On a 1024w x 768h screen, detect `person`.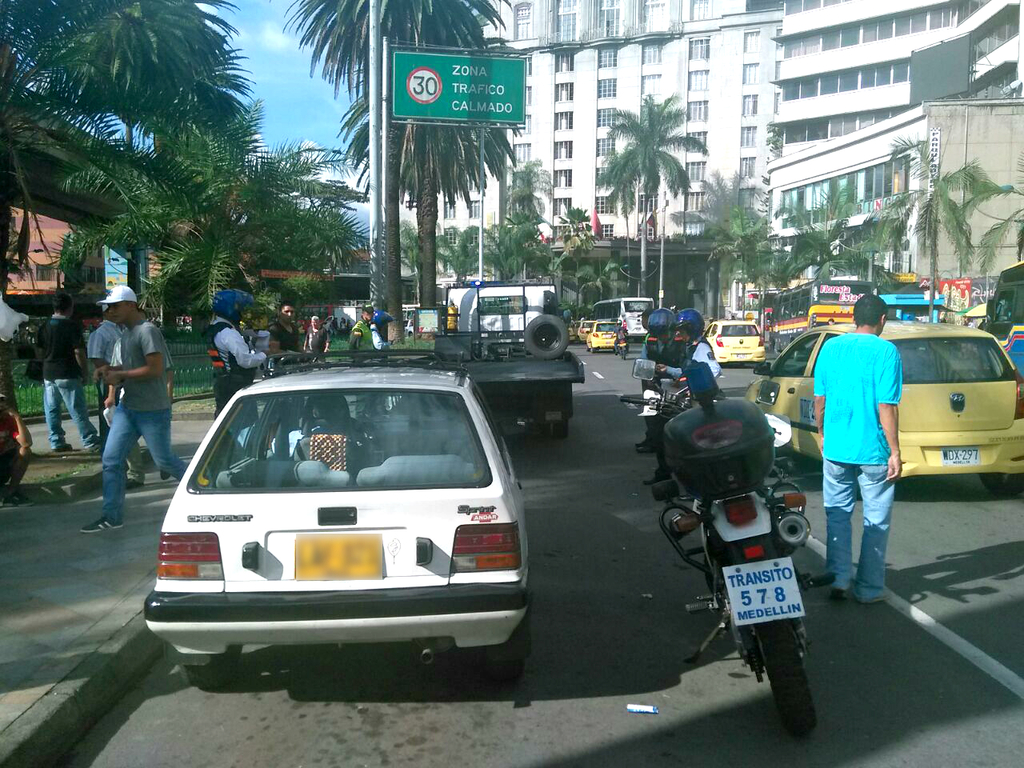
<box>817,286,915,630</box>.
